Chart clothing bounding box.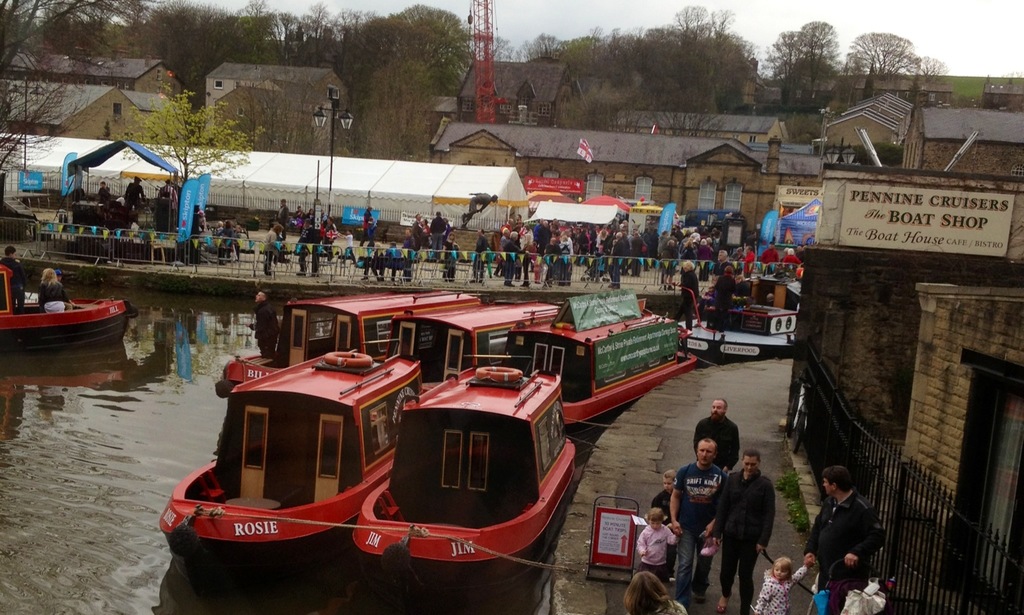
Charted: <region>123, 182, 148, 213</region>.
